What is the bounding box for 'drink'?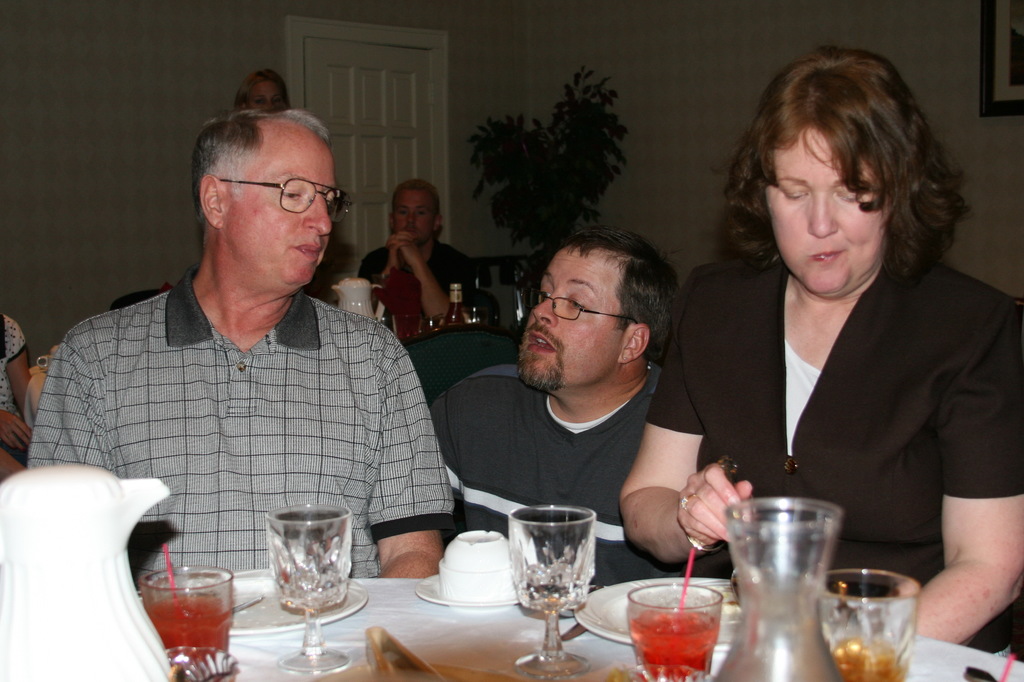
[628, 603, 716, 681].
